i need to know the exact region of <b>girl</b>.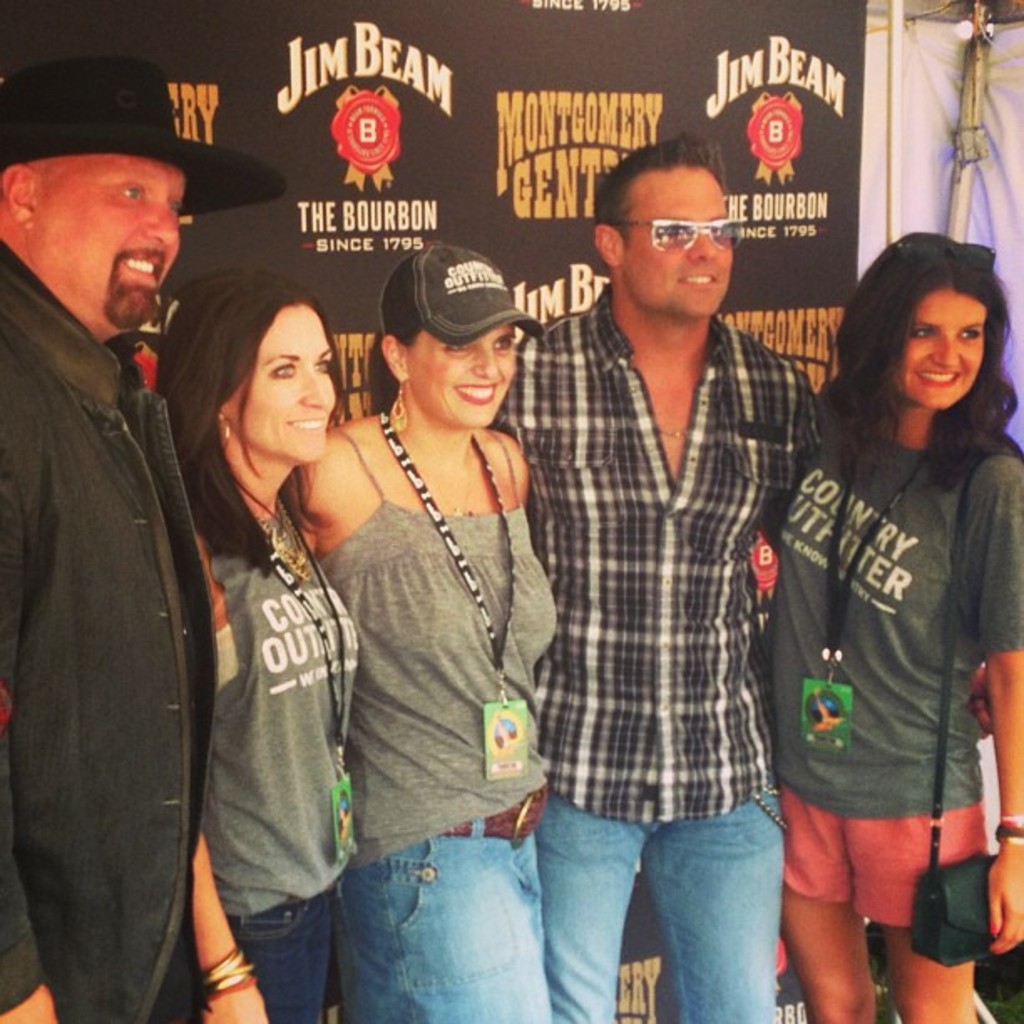
Region: box(778, 226, 1022, 1022).
